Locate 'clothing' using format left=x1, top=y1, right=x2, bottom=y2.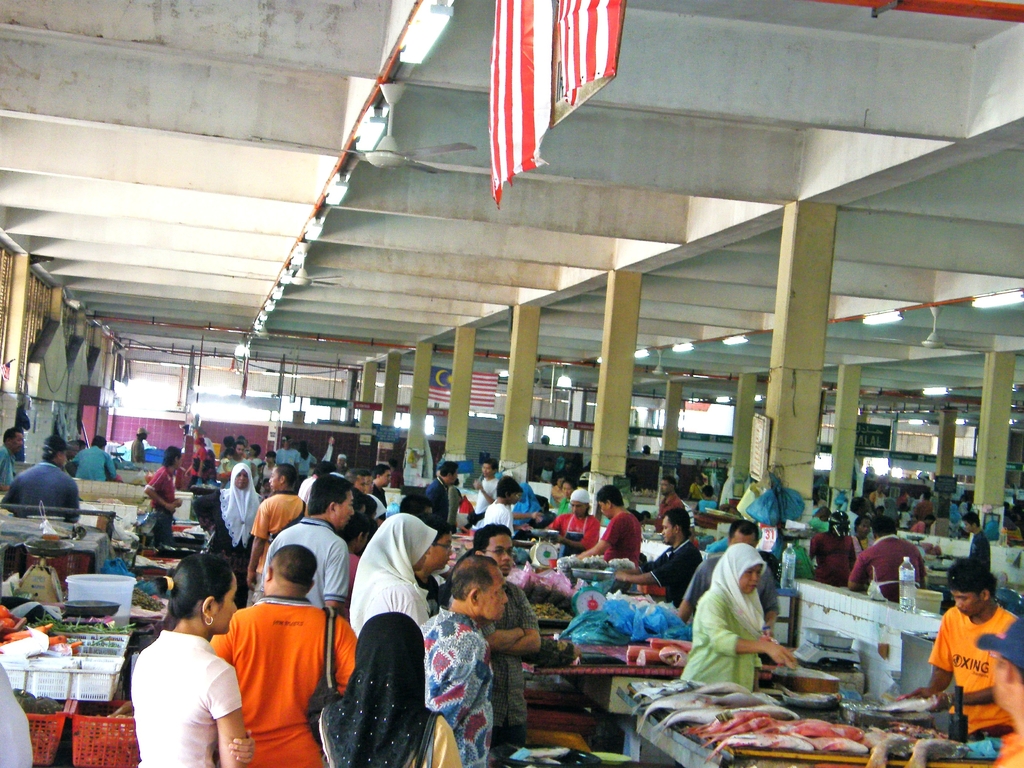
left=812, top=534, right=852, bottom=588.
